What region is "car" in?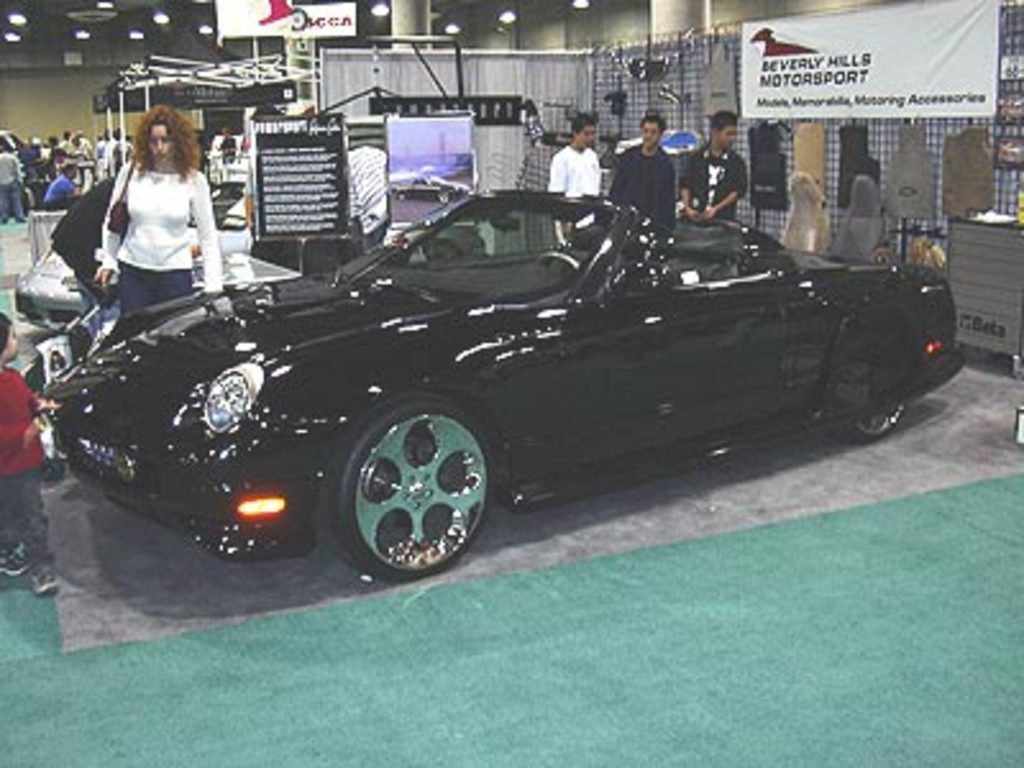
[left=15, top=218, right=310, bottom=317].
